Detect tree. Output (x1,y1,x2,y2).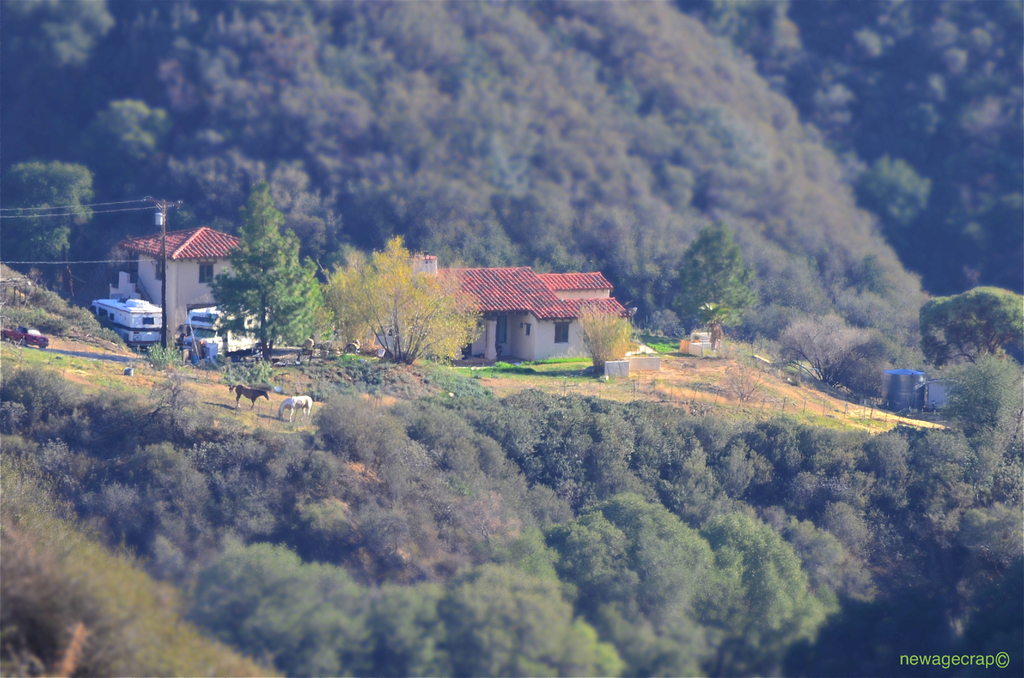
(0,0,119,102).
